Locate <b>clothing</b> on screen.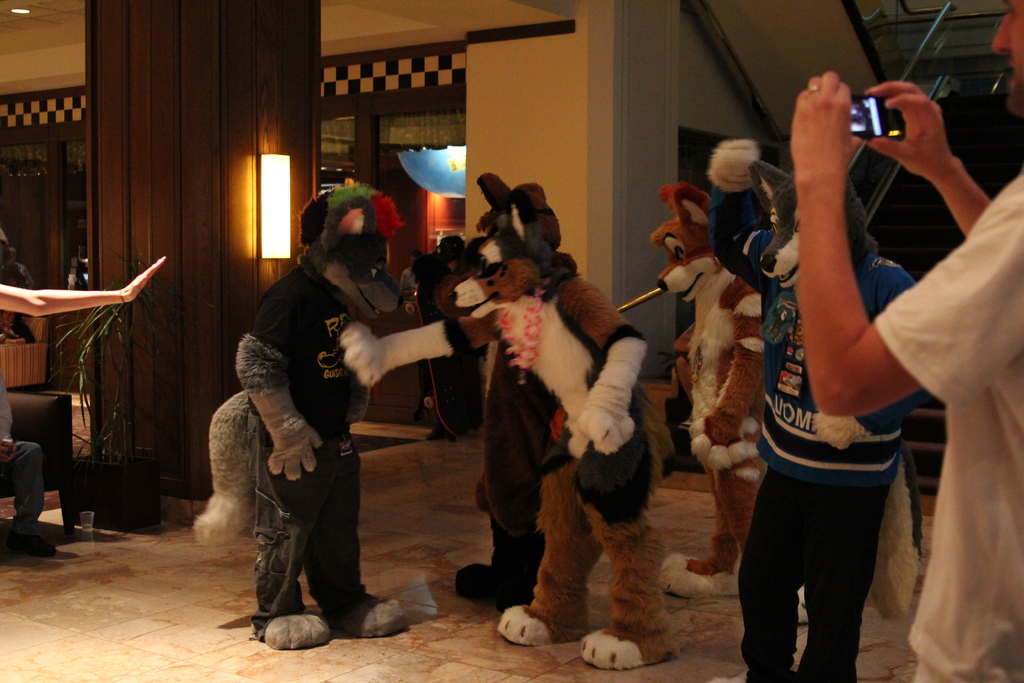
On screen at <box>239,267,371,641</box>.
